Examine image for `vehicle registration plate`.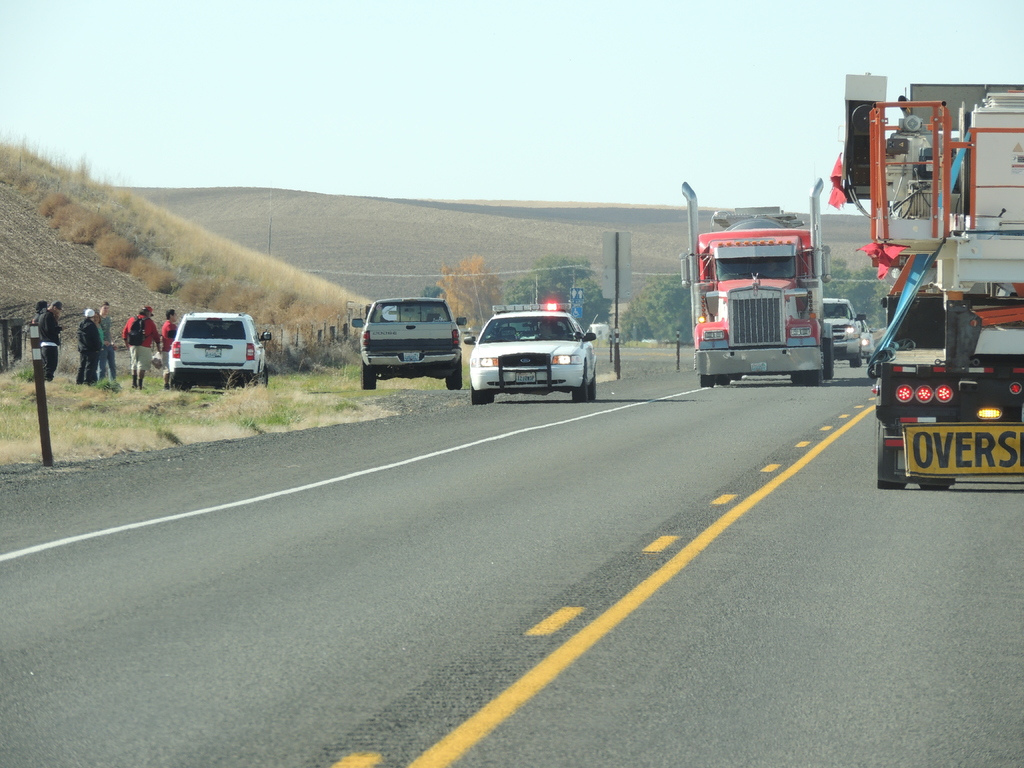
Examination result: bbox=(402, 351, 420, 362).
